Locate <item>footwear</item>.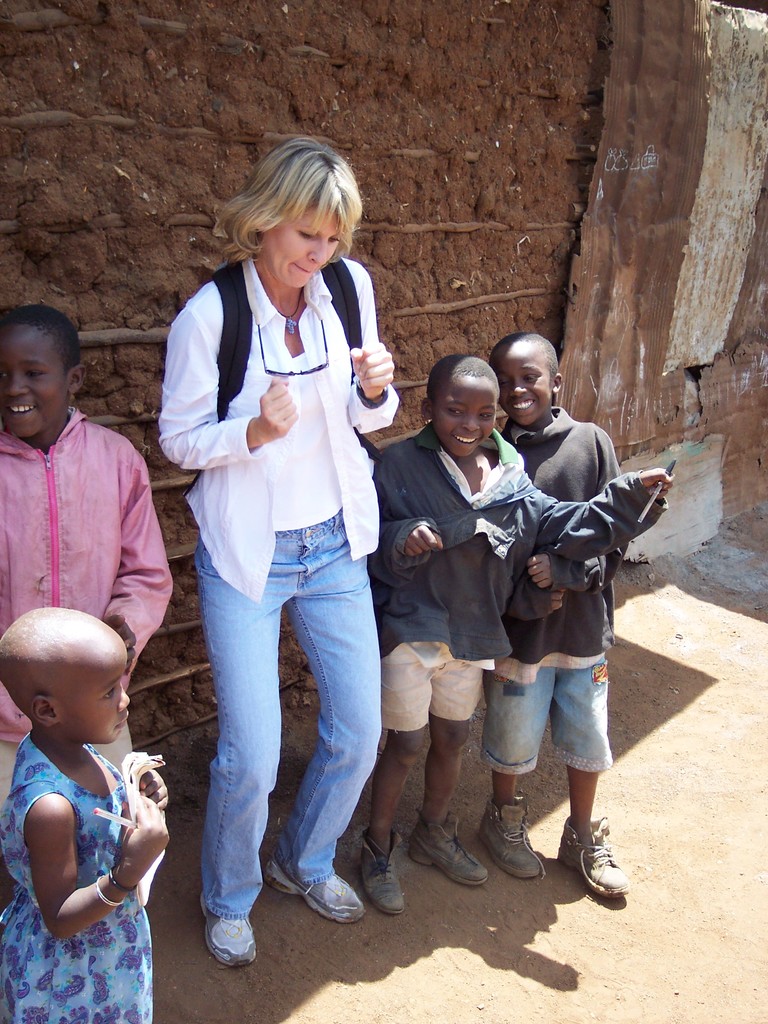
Bounding box: rect(479, 791, 550, 888).
